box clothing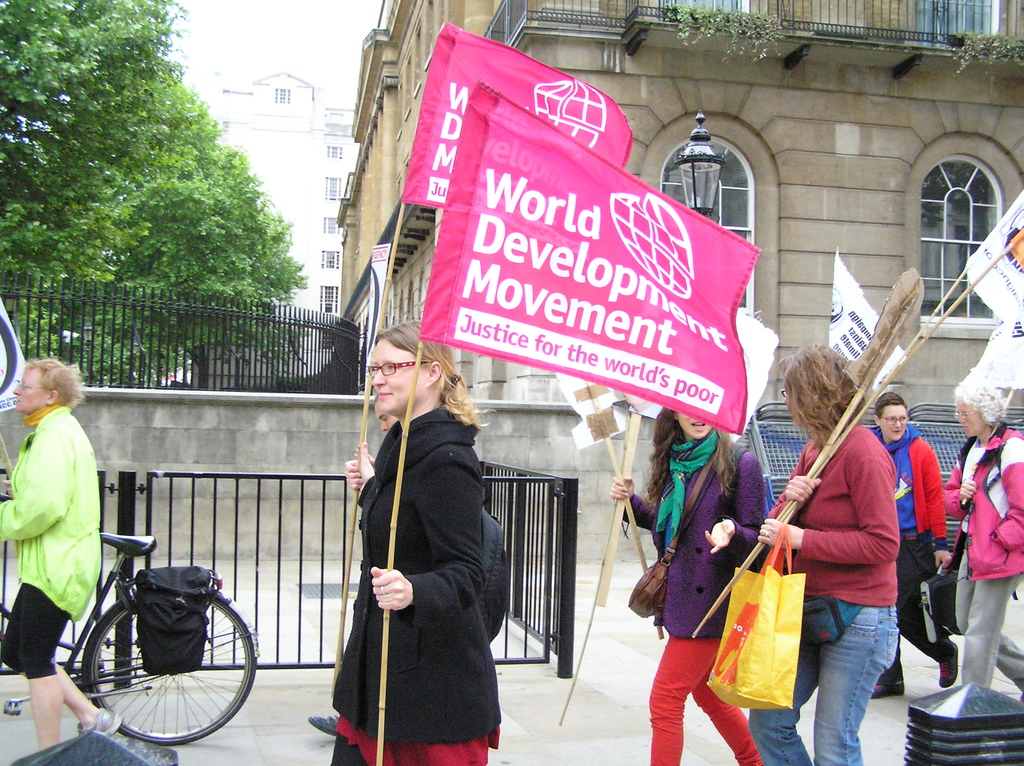
874 410 954 685
